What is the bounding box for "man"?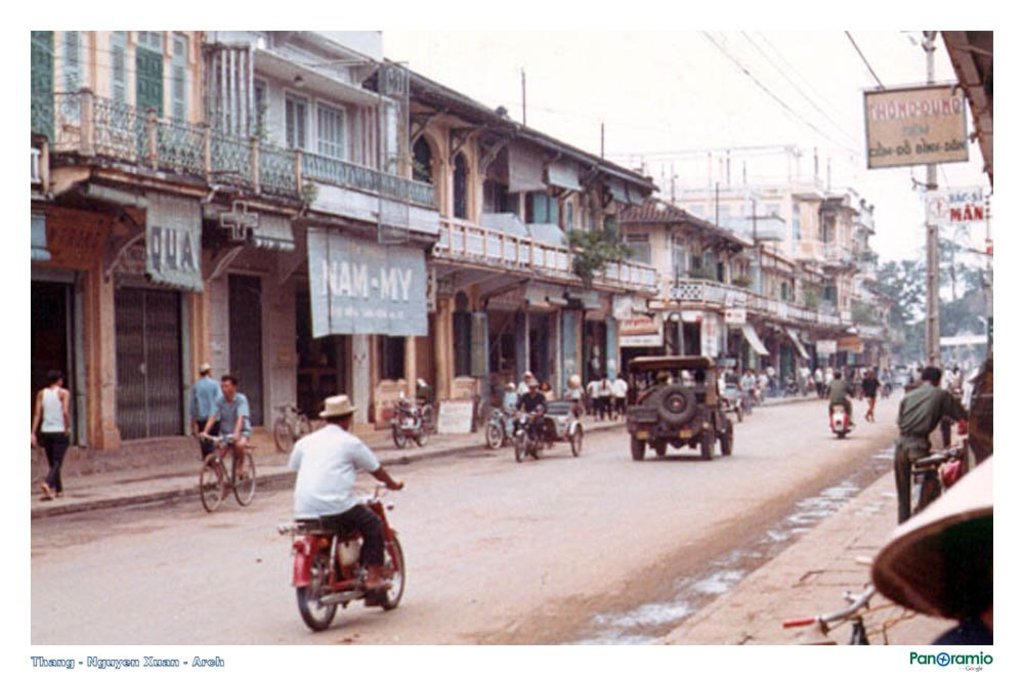
25 374 70 503.
